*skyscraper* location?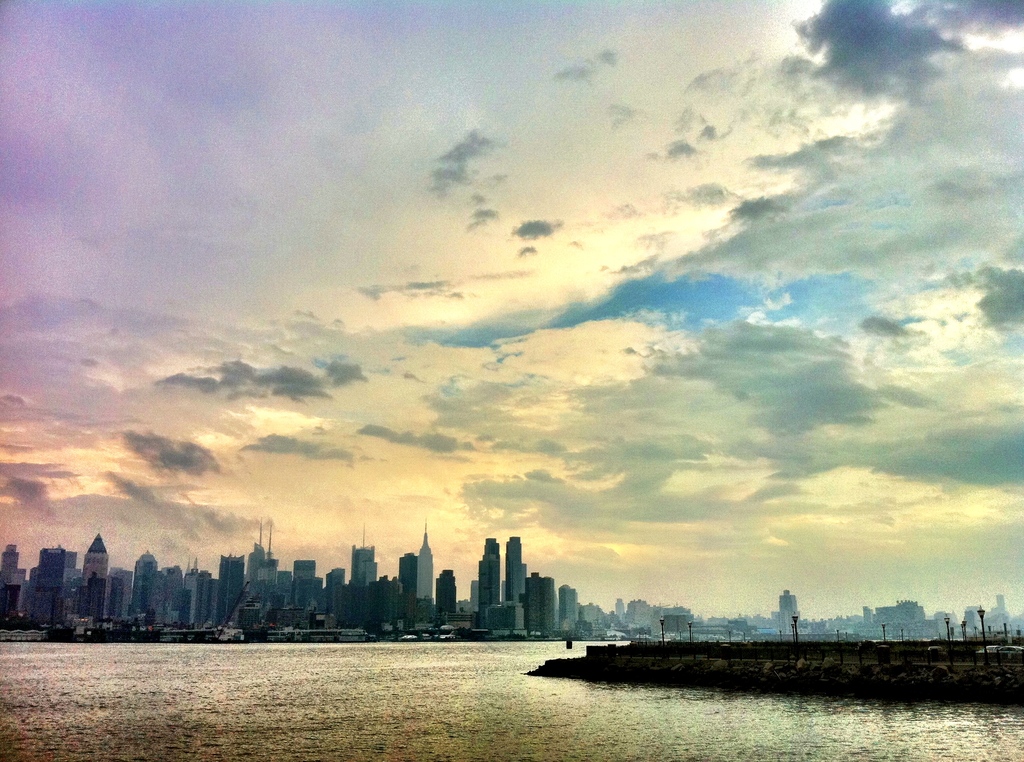
(313,577,328,602)
